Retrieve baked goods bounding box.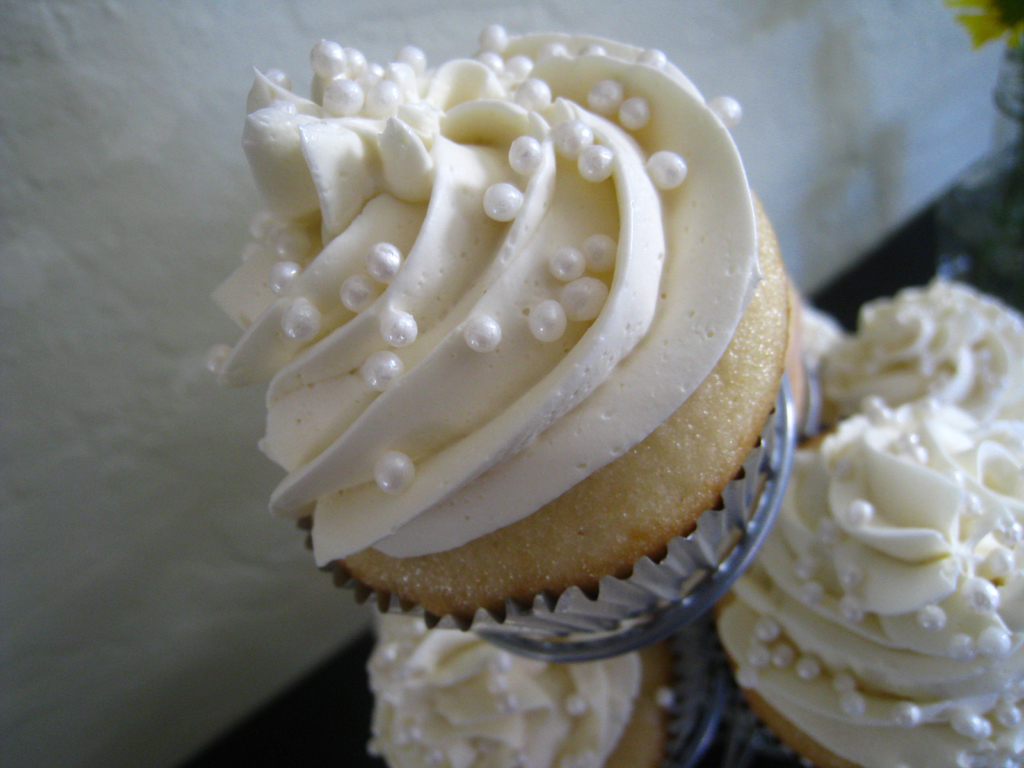
Bounding box: box(366, 607, 670, 767).
